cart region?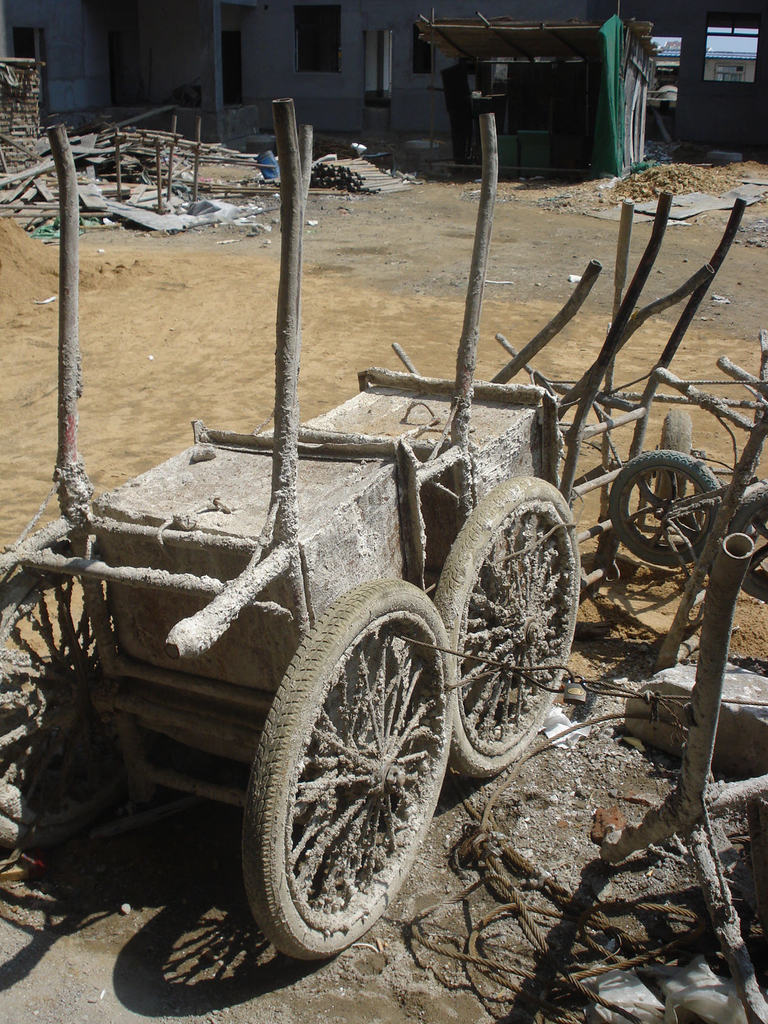
(390,188,747,588)
